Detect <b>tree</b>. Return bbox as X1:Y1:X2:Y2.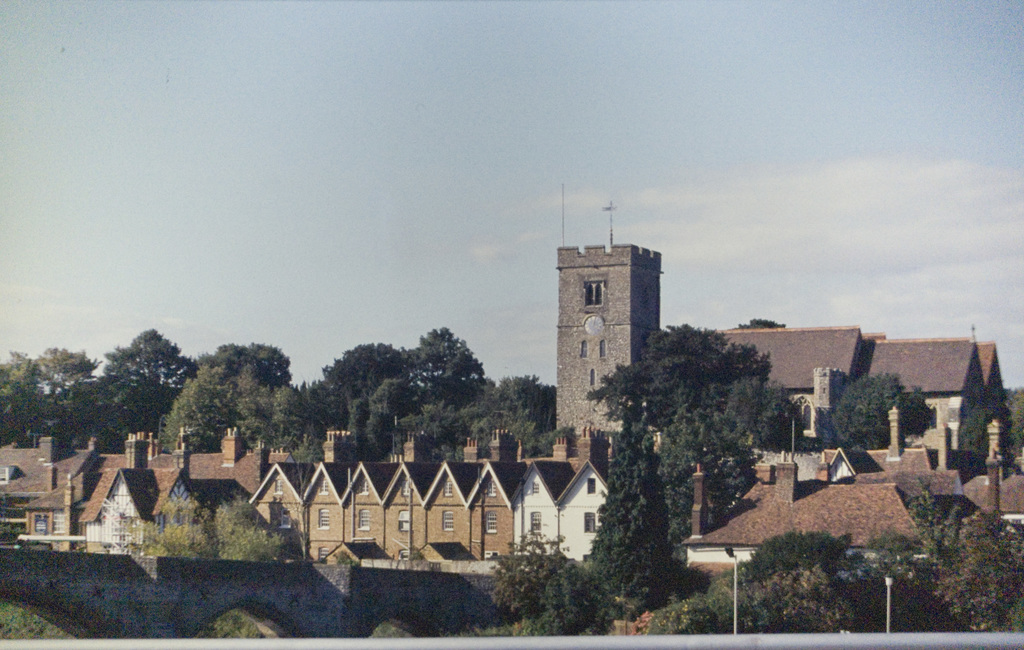
341:398:381:459.
